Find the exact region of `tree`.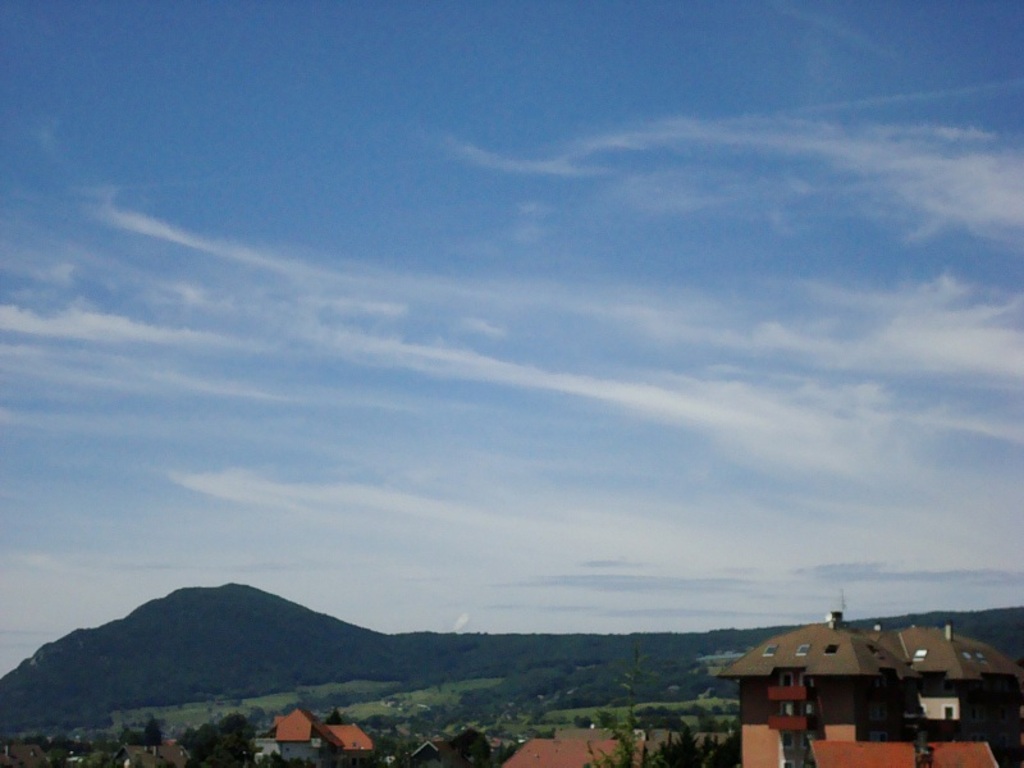
Exact region: 430:727:489:767.
